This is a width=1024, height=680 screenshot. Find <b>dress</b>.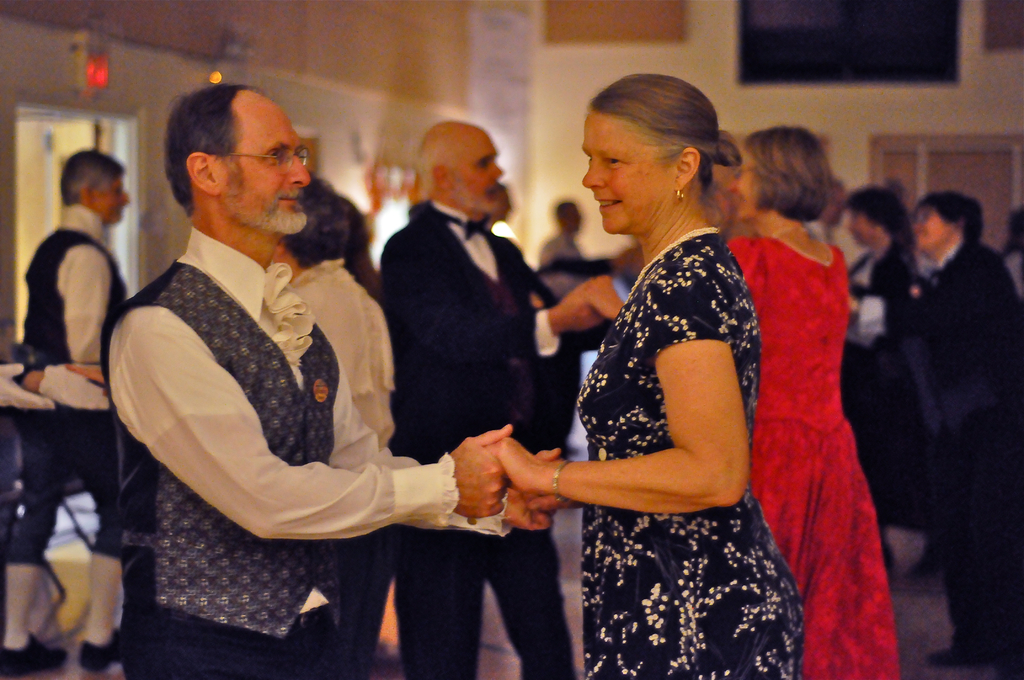
Bounding box: [581,235,797,679].
